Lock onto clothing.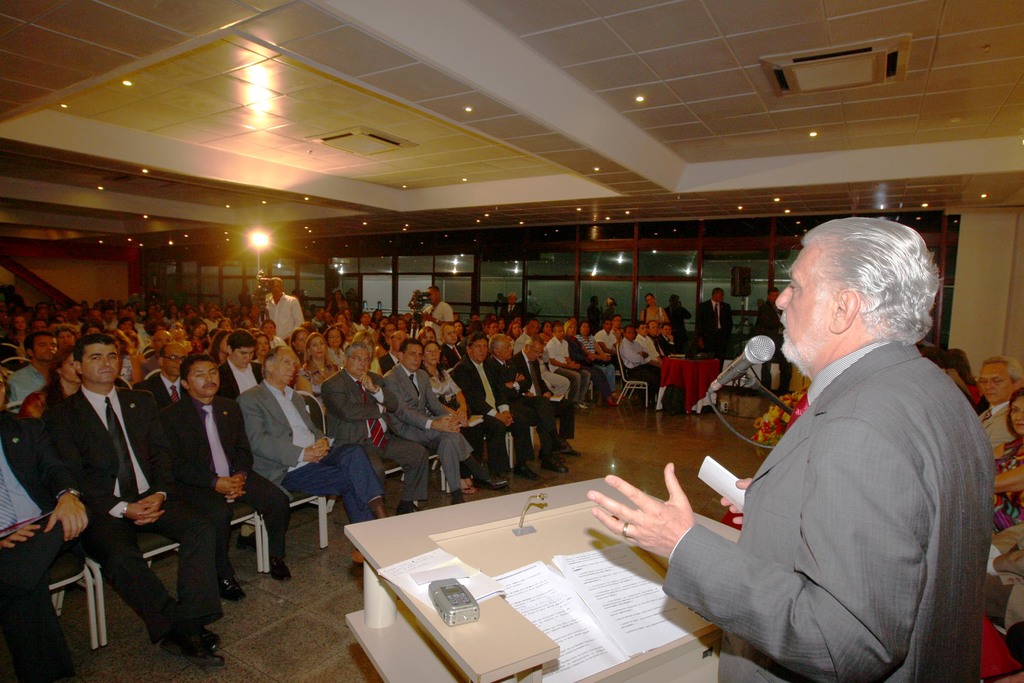
Locked: left=644, top=307, right=666, bottom=322.
